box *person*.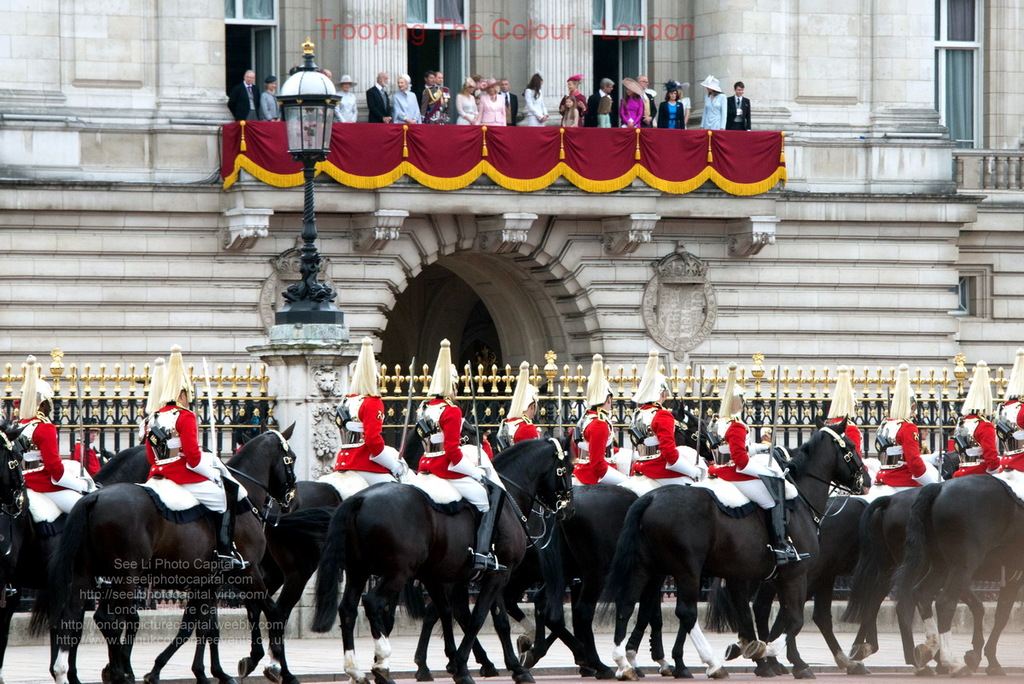
592/79/614/127.
